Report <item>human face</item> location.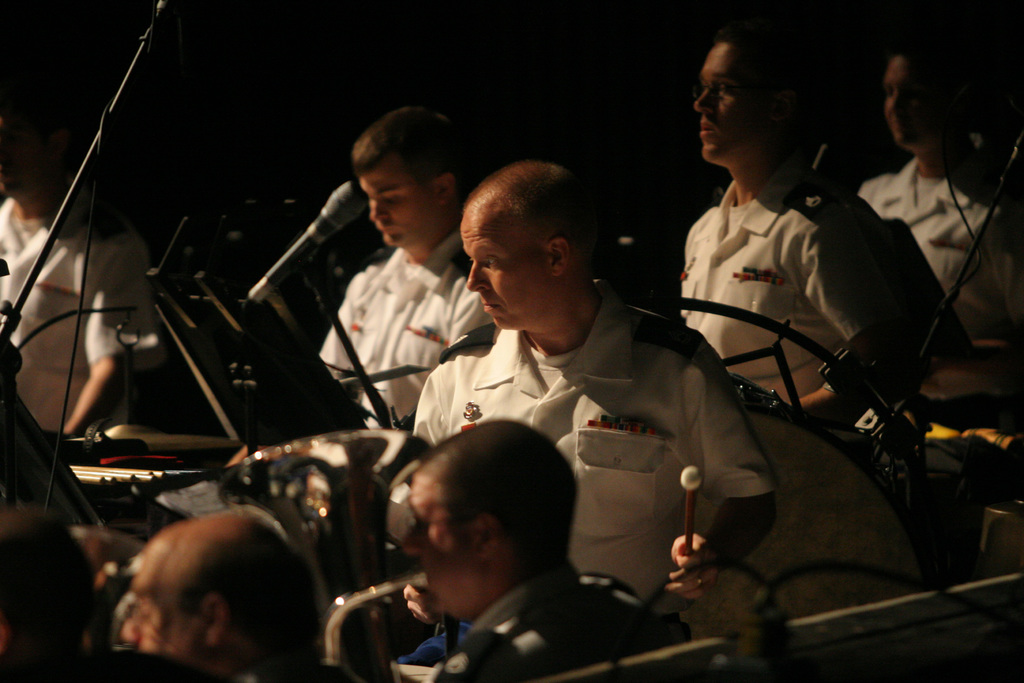
Report: box(689, 44, 755, 172).
